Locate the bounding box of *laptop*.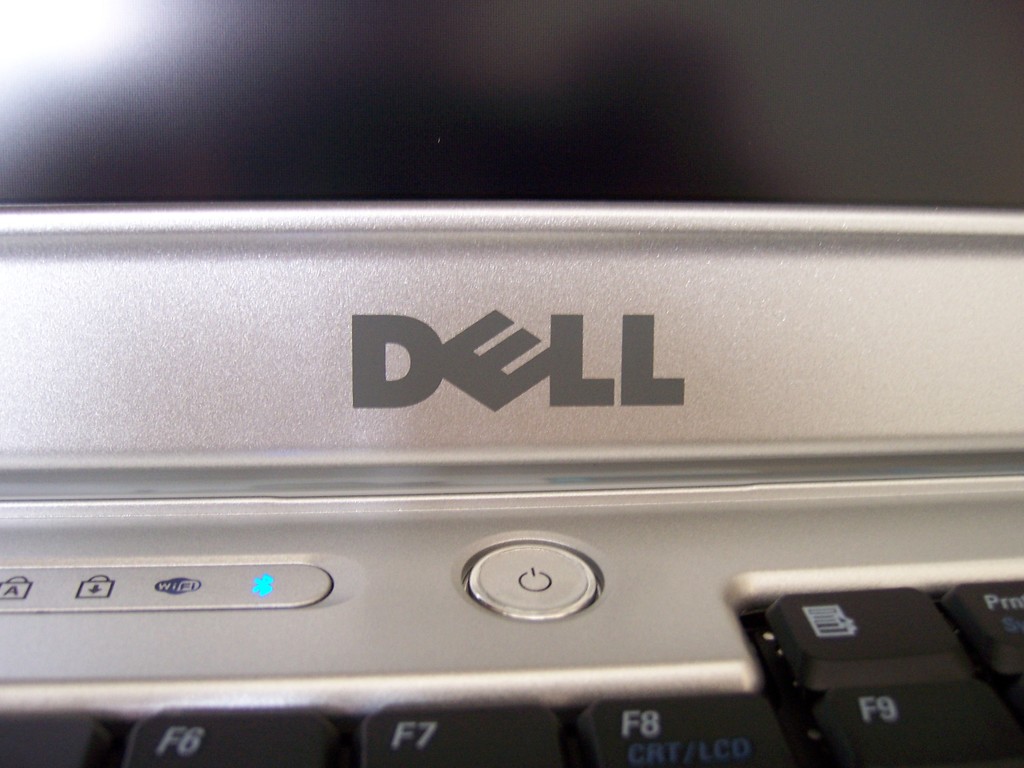
Bounding box: detection(0, 2, 1023, 767).
